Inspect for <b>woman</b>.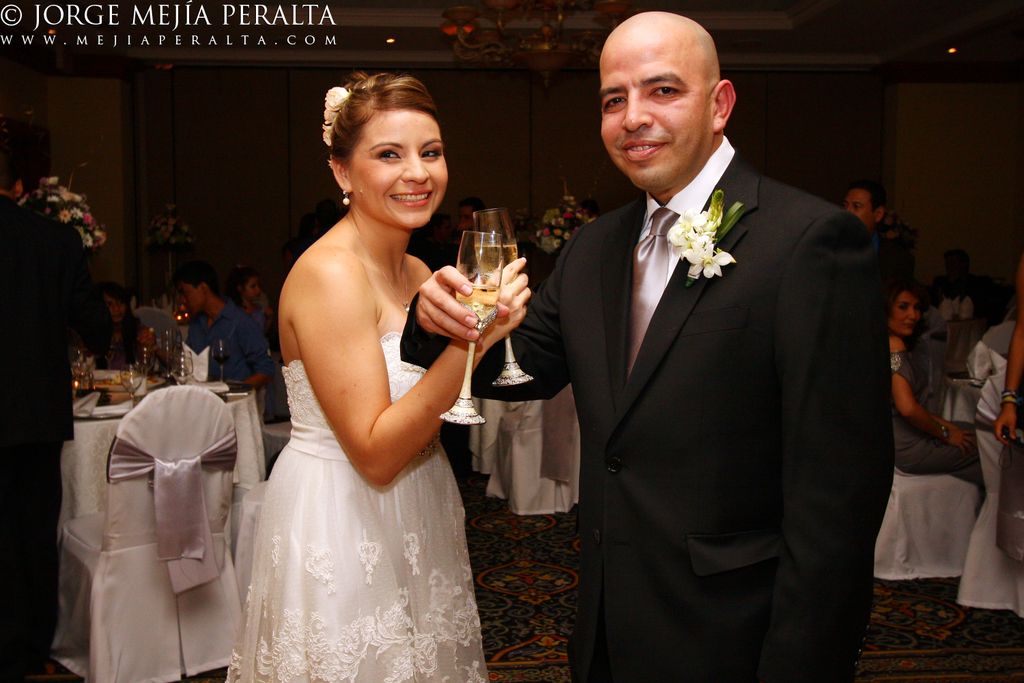
Inspection: bbox=[228, 263, 281, 346].
